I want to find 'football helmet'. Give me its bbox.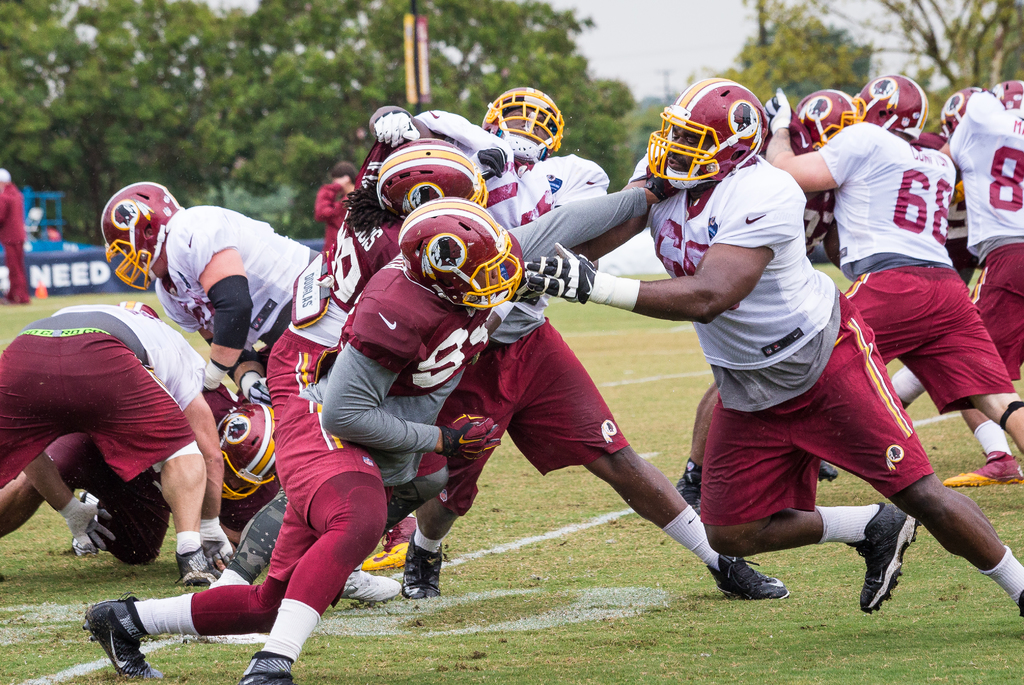
pyautogui.locateOnScreen(645, 78, 778, 205).
